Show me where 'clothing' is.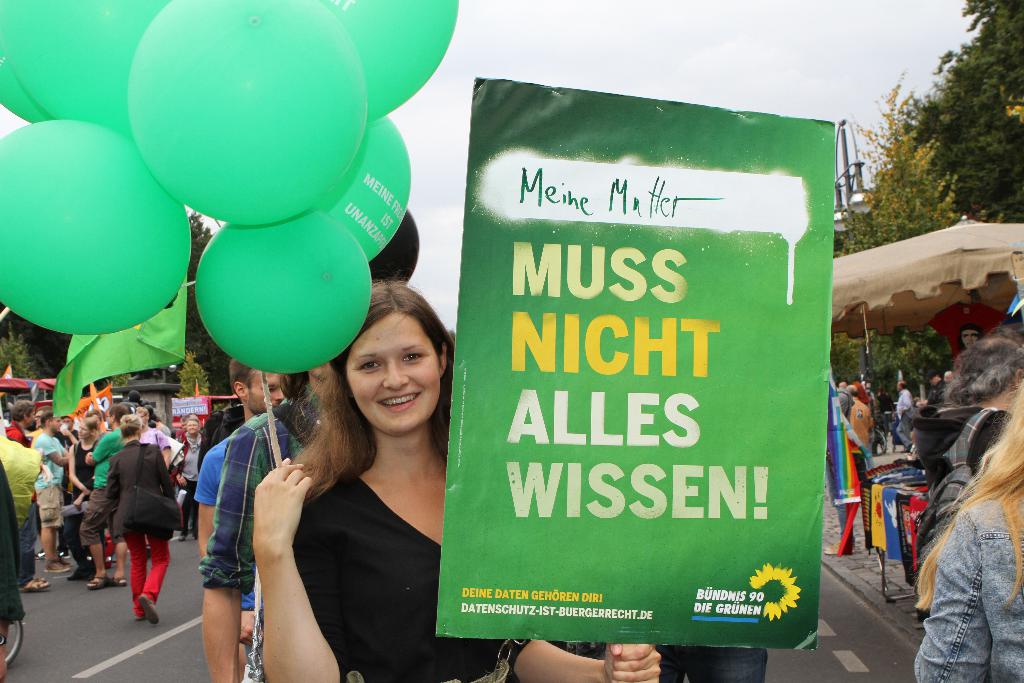
'clothing' is at <region>87, 429, 116, 478</region>.
